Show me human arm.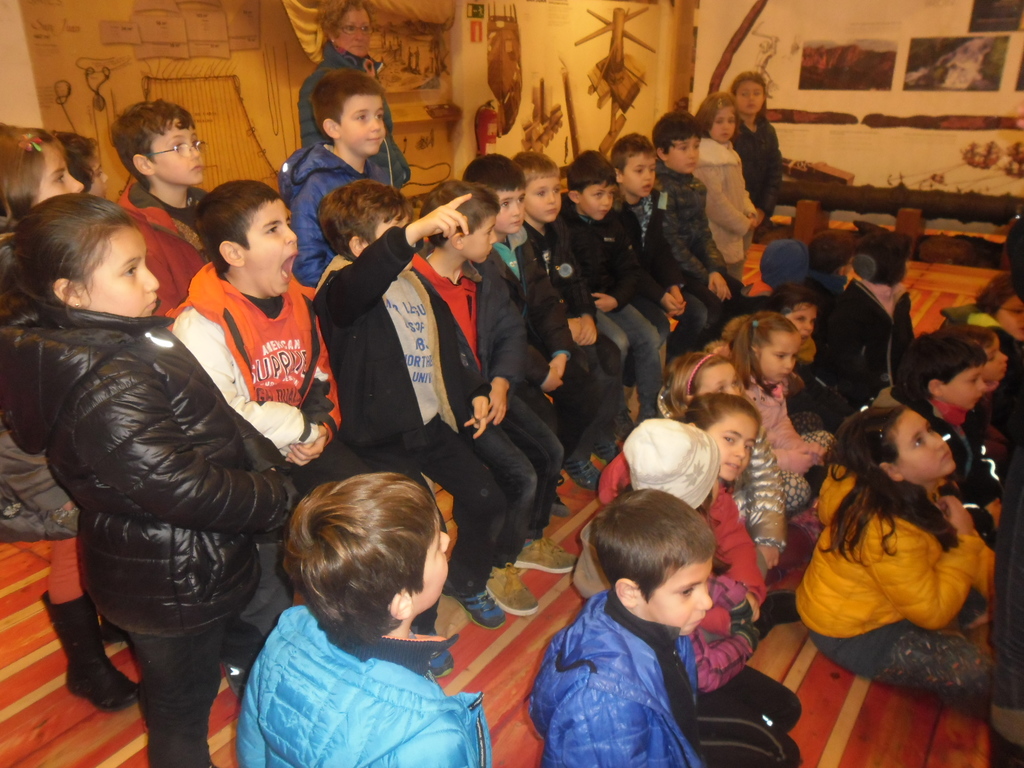
human arm is here: <region>601, 197, 646, 321</region>.
